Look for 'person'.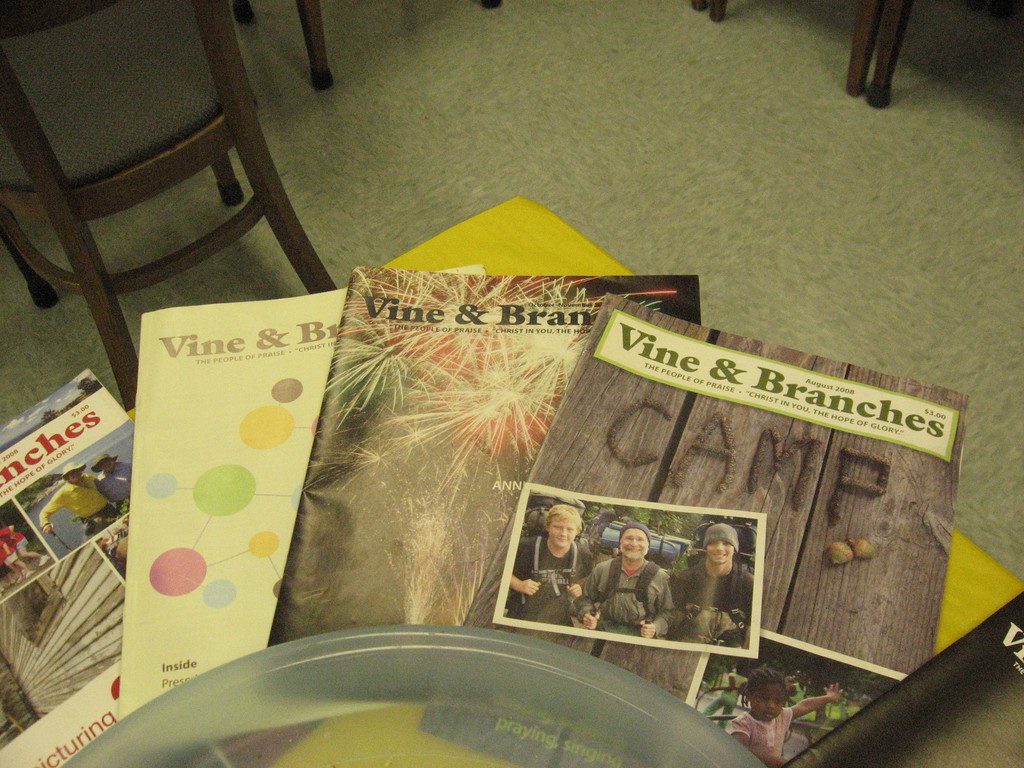
Found: <region>42, 459, 124, 543</region>.
